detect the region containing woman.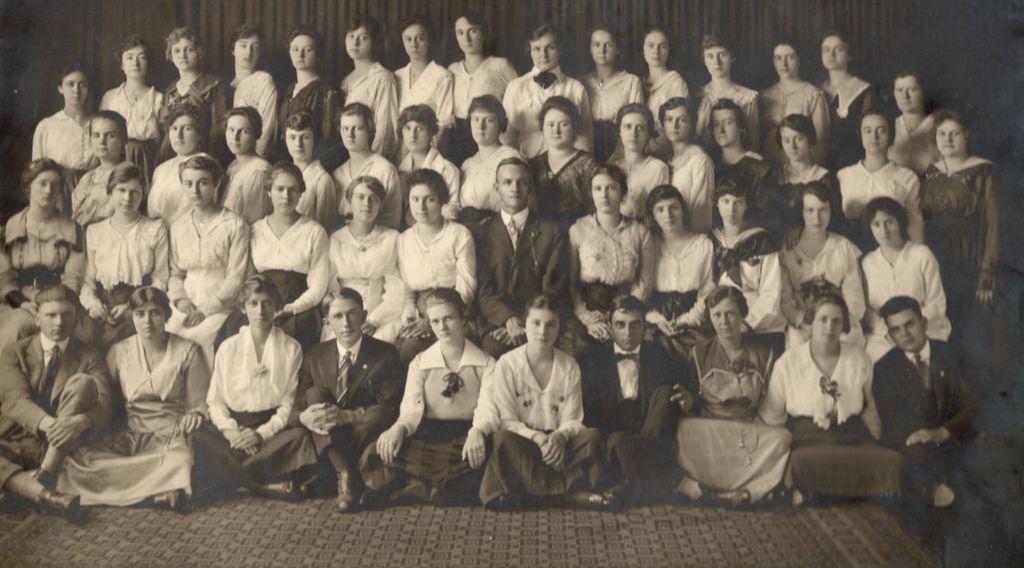
<region>0, 153, 88, 355</region>.
